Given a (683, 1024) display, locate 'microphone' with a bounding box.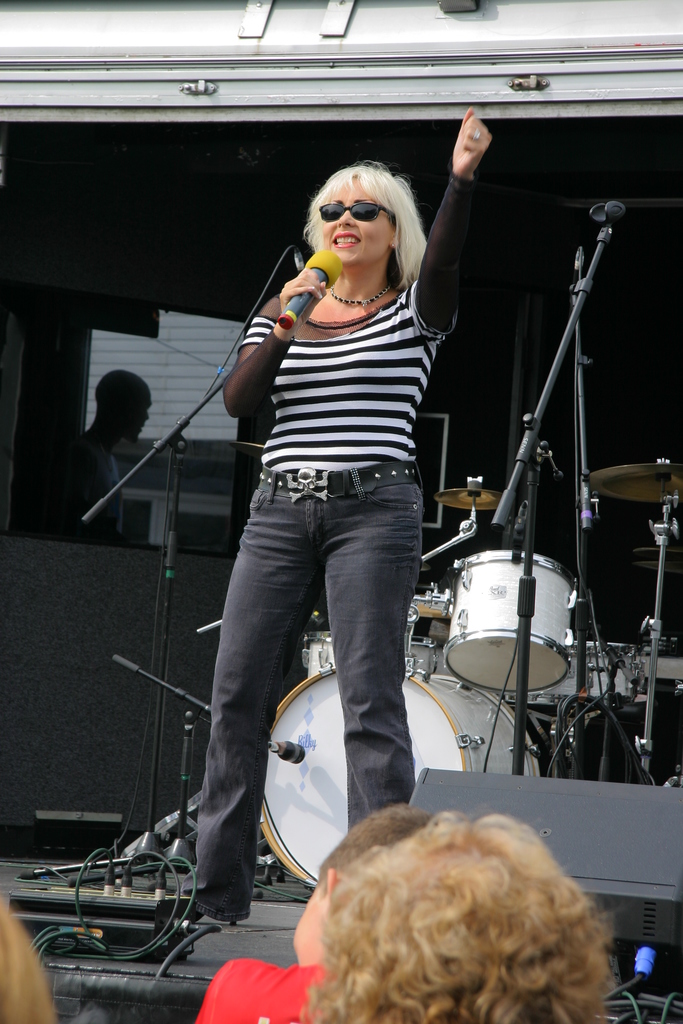
Located: [590, 195, 638, 234].
